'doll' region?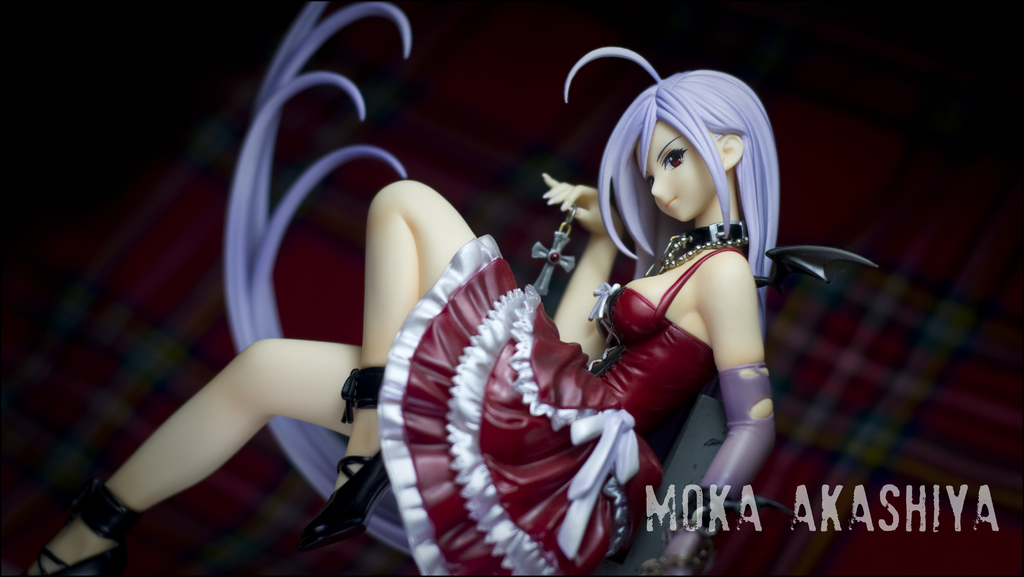
(24,0,875,576)
